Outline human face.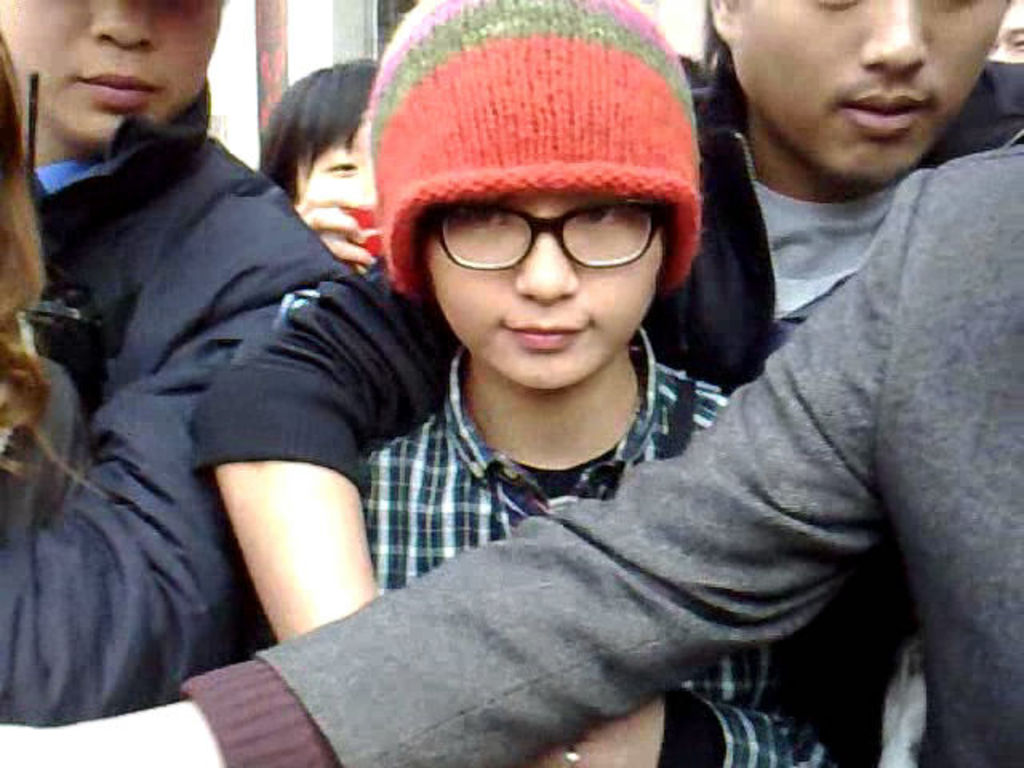
Outline: BBox(283, 126, 371, 211).
